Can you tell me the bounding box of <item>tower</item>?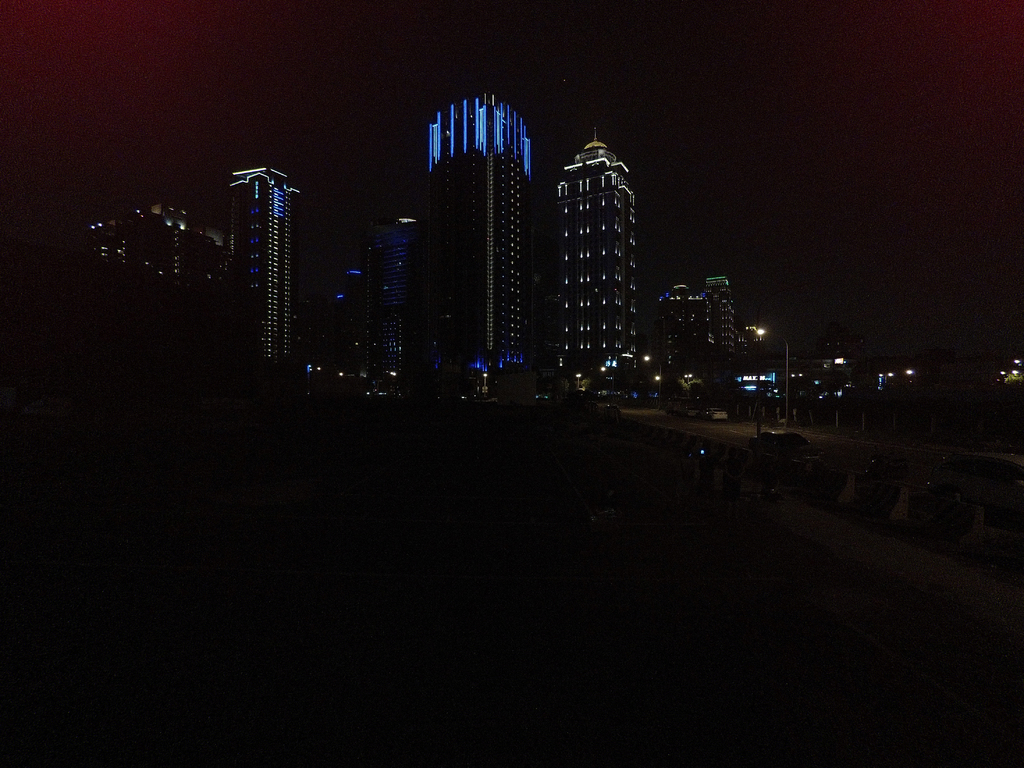
234/166/296/362.
